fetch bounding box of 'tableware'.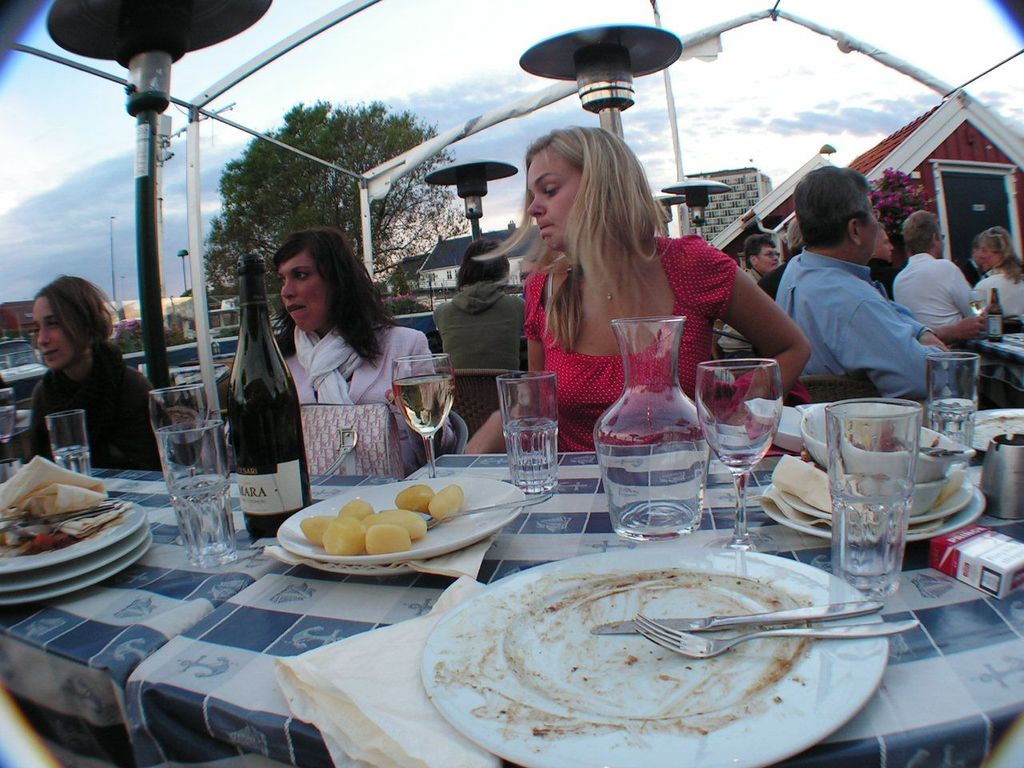
Bbox: <box>47,412,90,478</box>.
